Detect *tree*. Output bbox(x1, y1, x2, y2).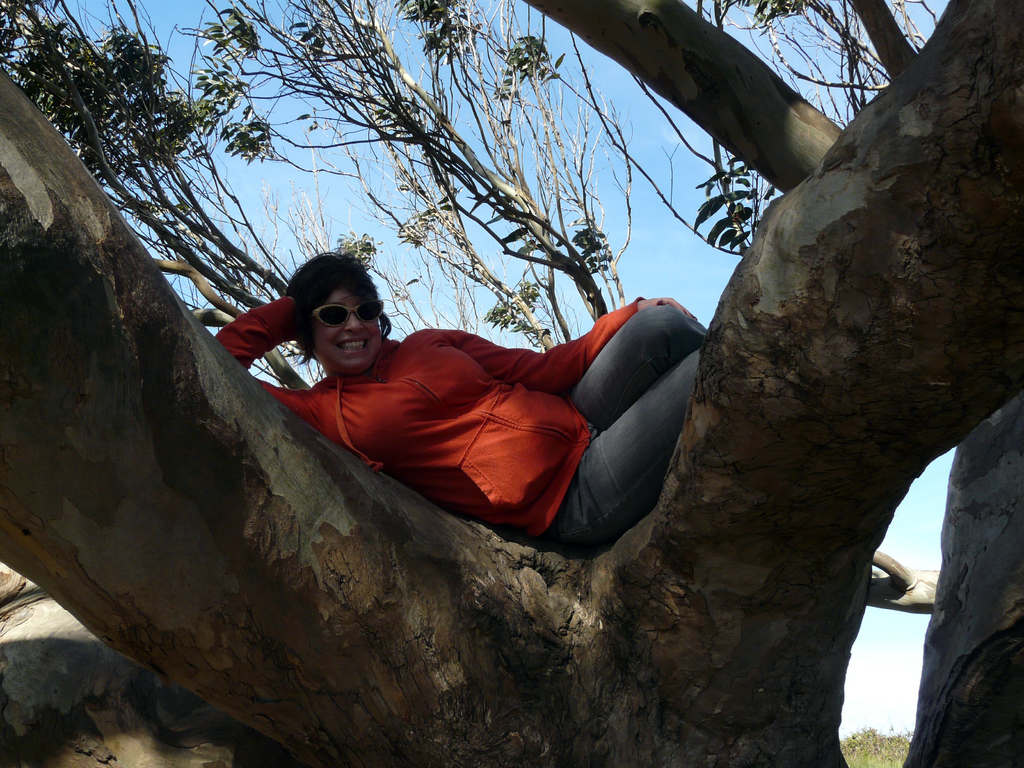
bbox(0, 0, 1023, 767).
